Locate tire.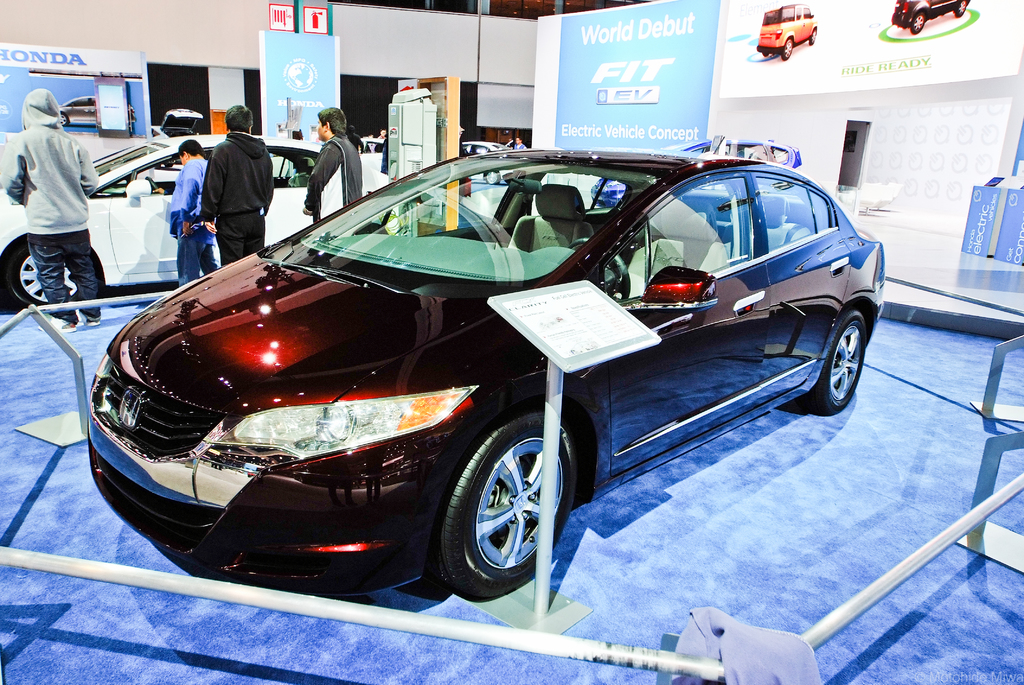
Bounding box: 911, 14, 925, 30.
